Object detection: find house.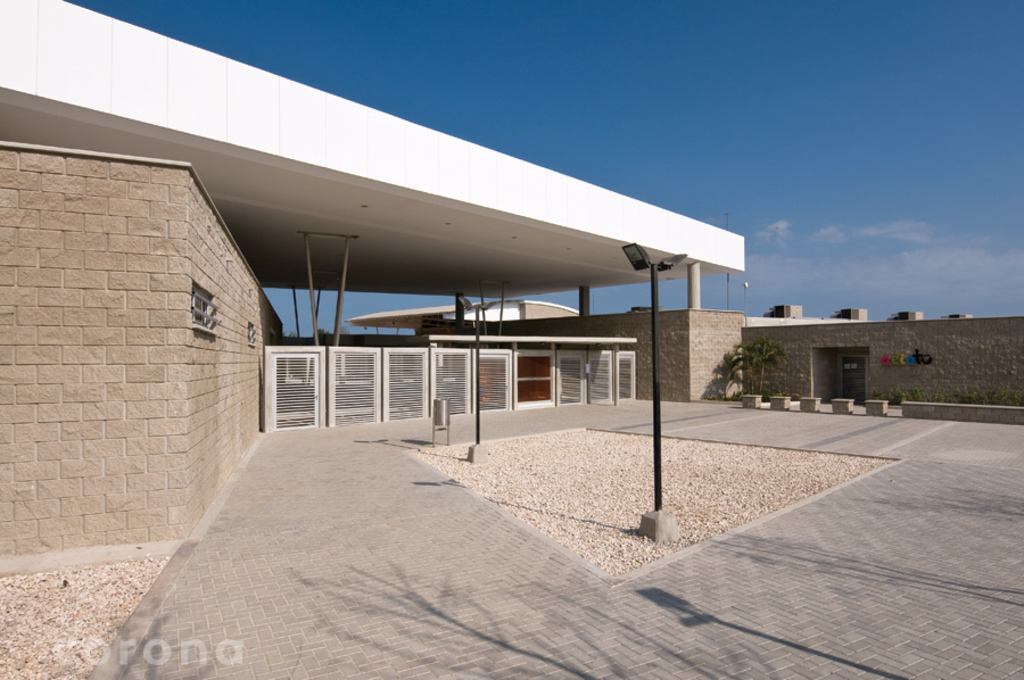
0:3:753:553.
